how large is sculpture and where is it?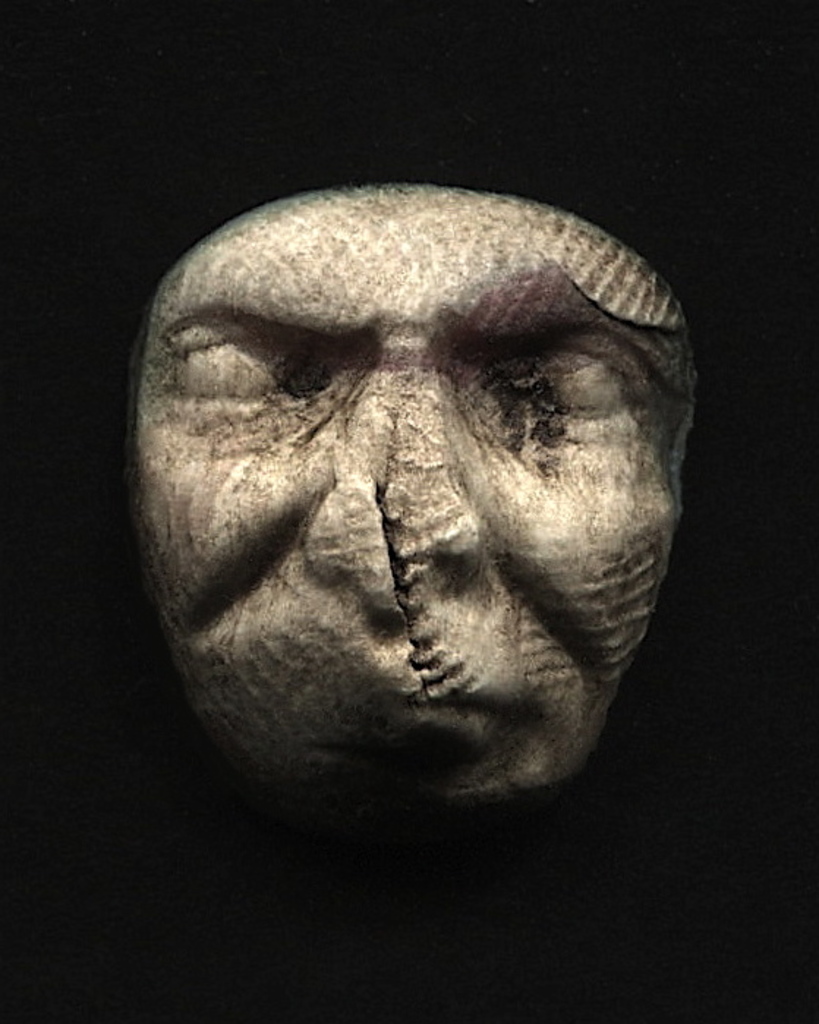
Bounding box: (147, 249, 724, 785).
